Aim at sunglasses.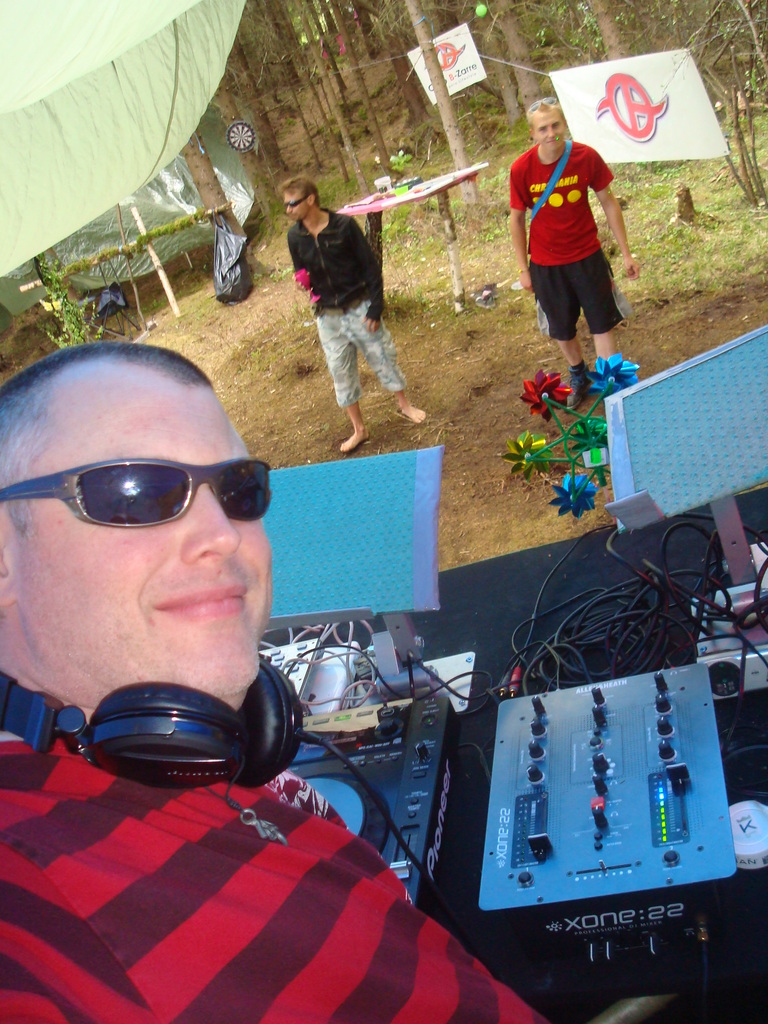
Aimed at region(0, 455, 273, 529).
